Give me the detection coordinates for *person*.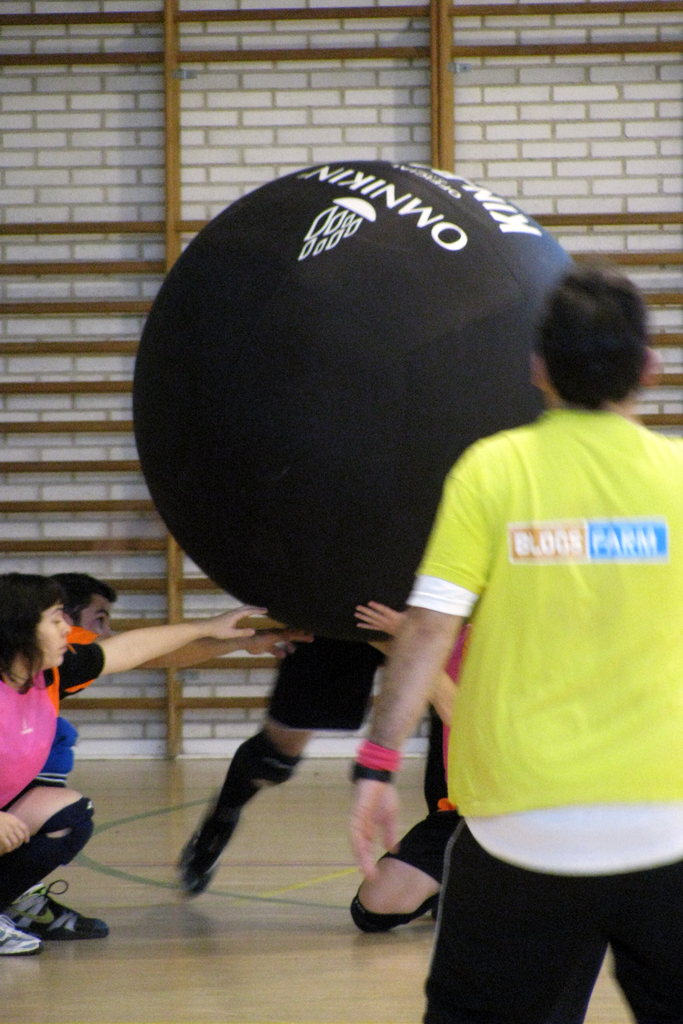
{"left": 22, "top": 580, "right": 270, "bottom": 713}.
